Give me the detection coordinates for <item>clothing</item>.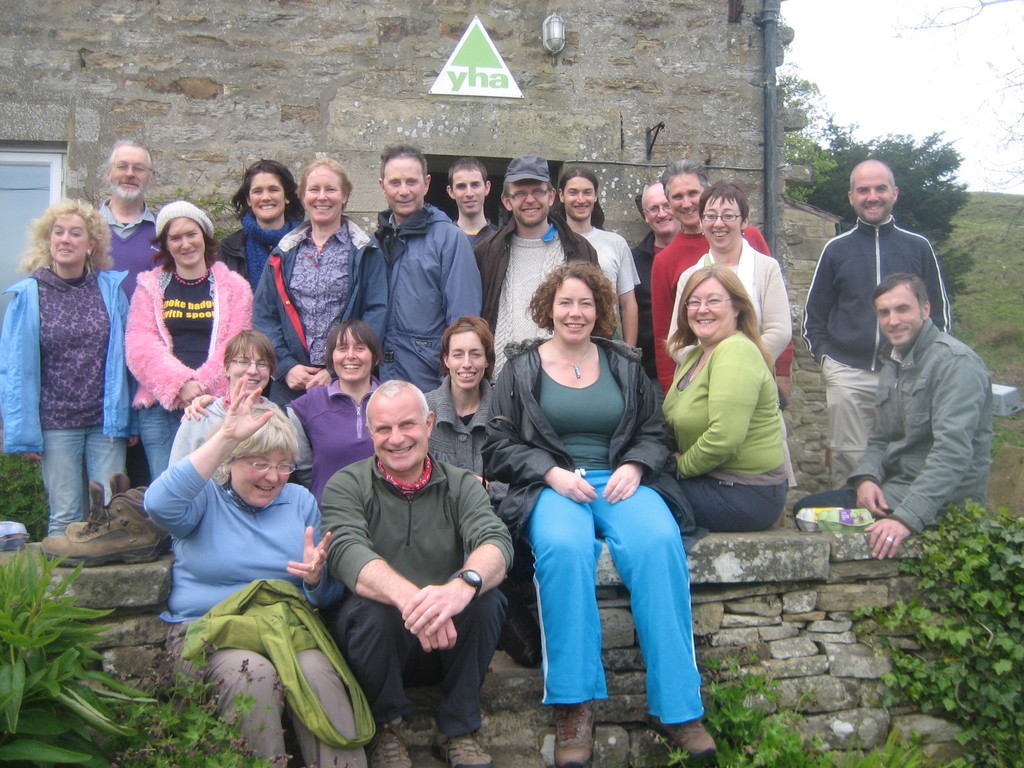
region(244, 212, 391, 412).
